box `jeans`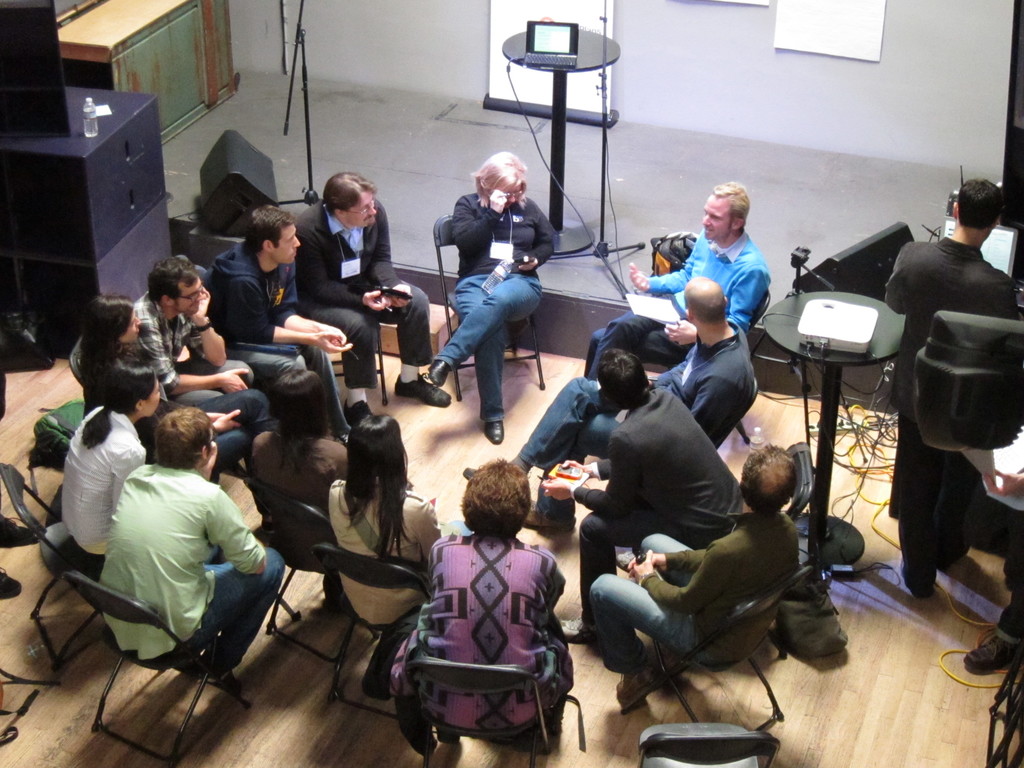
crop(427, 257, 540, 429)
